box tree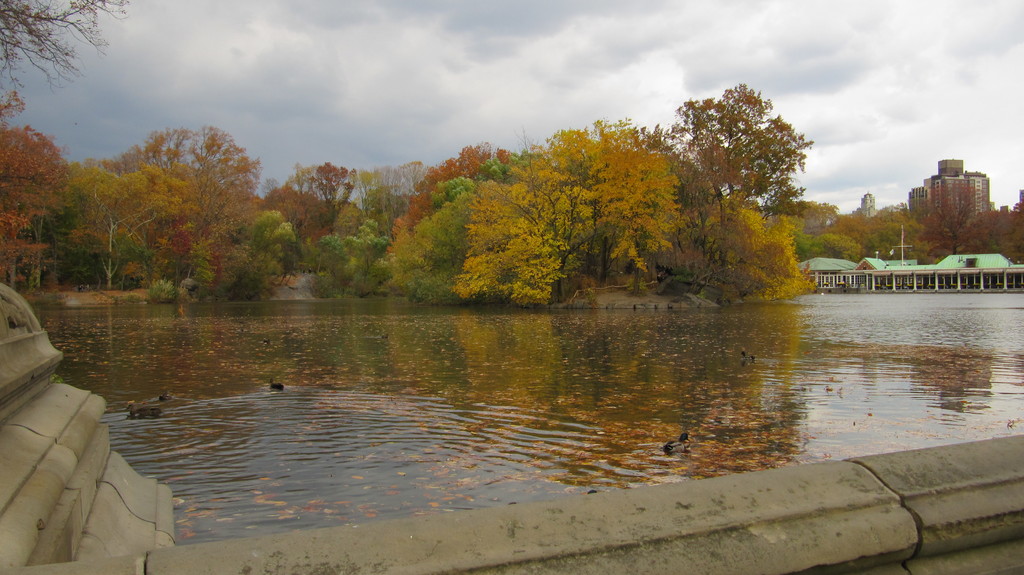
crop(321, 169, 455, 291)
